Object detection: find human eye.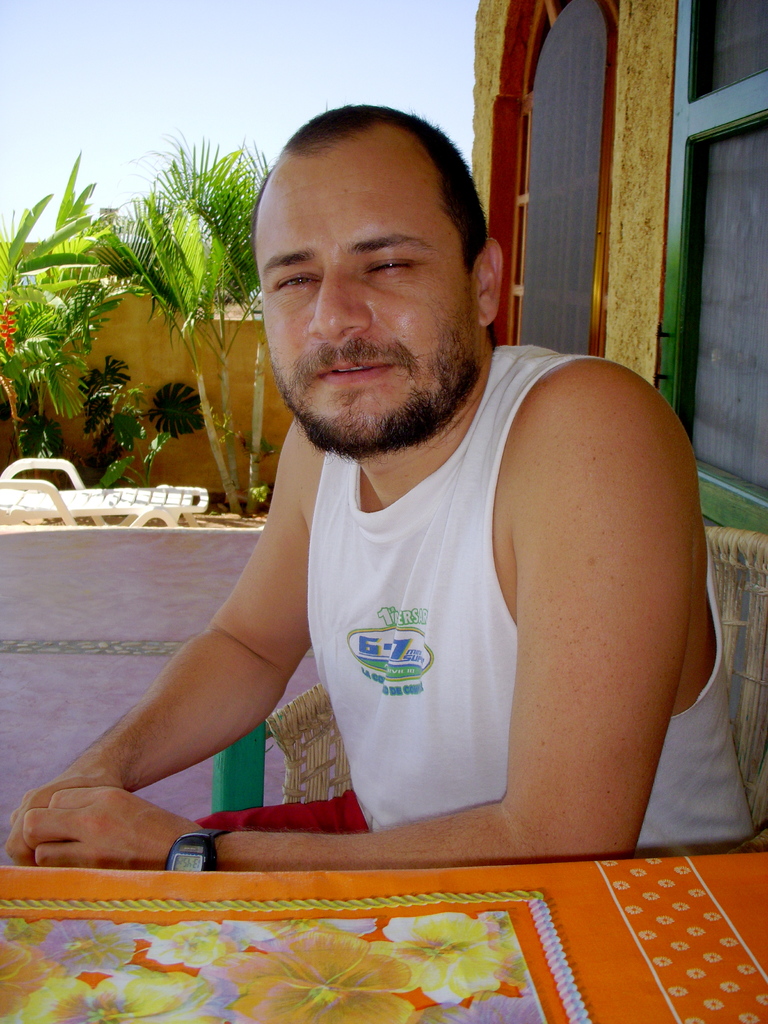
pyautogui.locateOnScreen(361, 255, 426, 279).
